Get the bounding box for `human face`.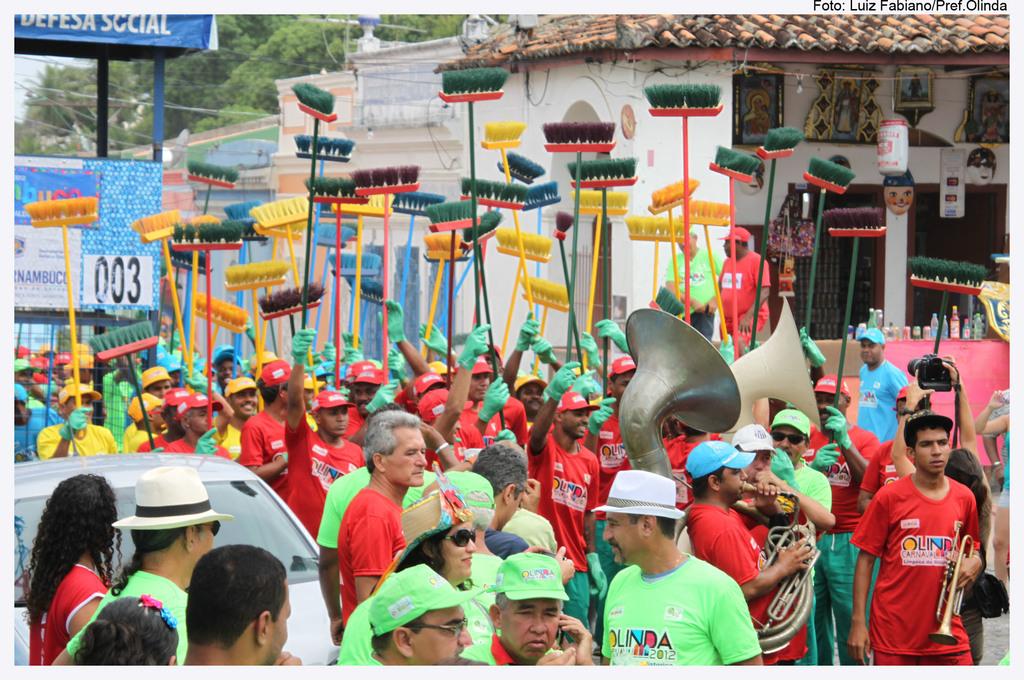
bbox=(916, 429, 952, 476).
